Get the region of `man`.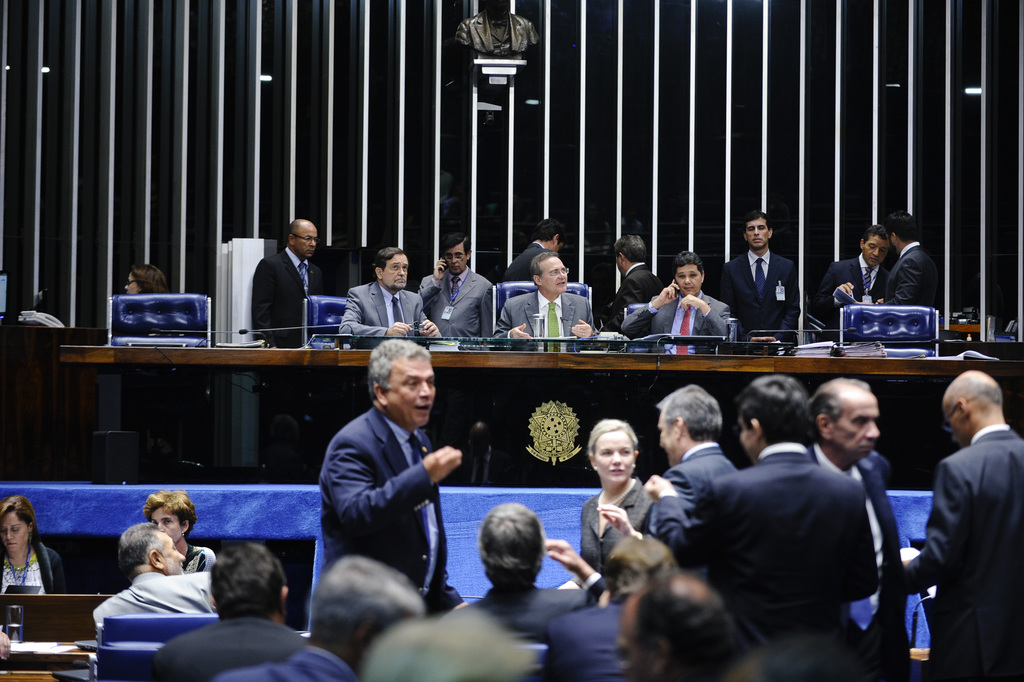
rect(311, 332, 484, 632).
